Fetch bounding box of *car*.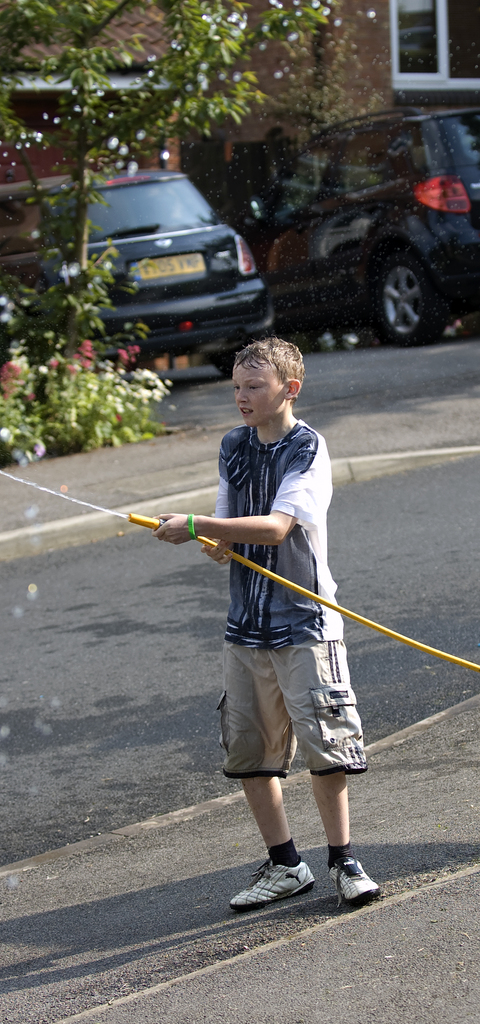
Bbox: pyautogui.locateOnScreen(215, 109, 479, 369).
